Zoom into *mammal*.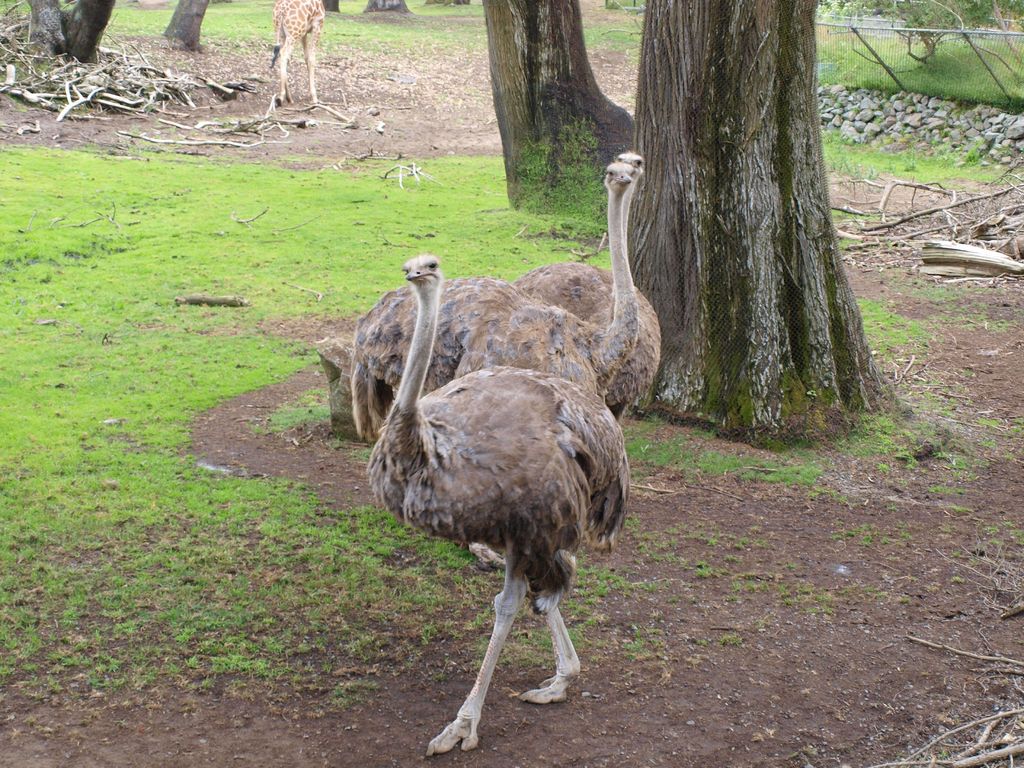
Zoom target: pyautogui.locateOnScreen(263, 0, 324, 100).
